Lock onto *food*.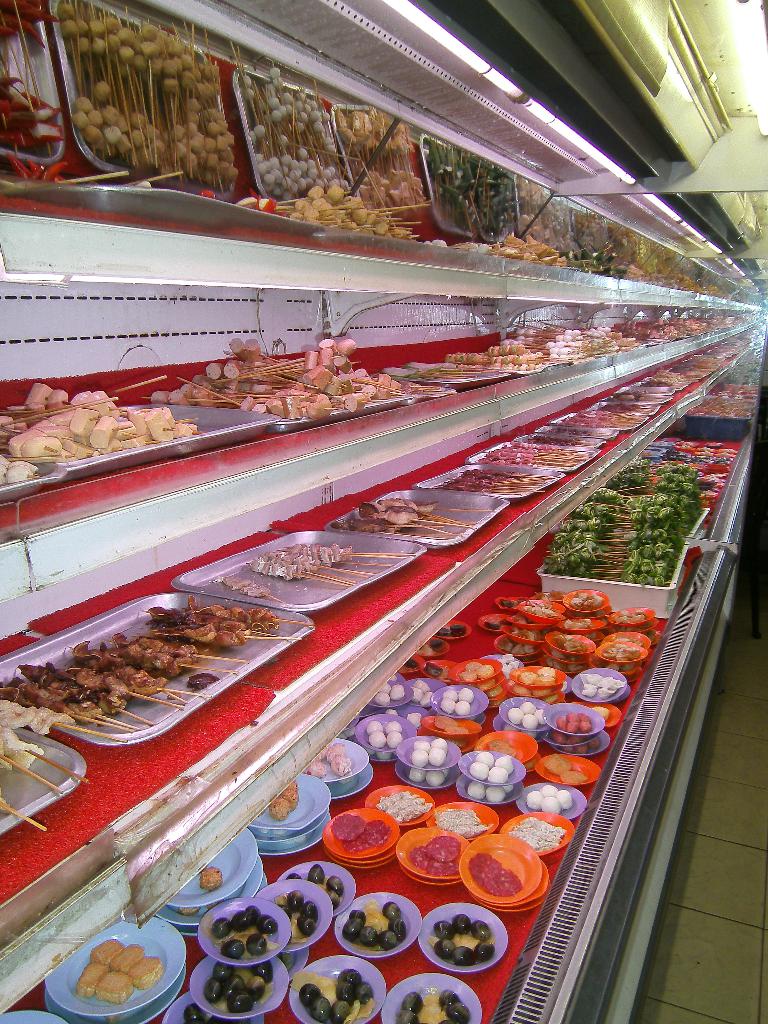
Locked: [175,899,219,918].
